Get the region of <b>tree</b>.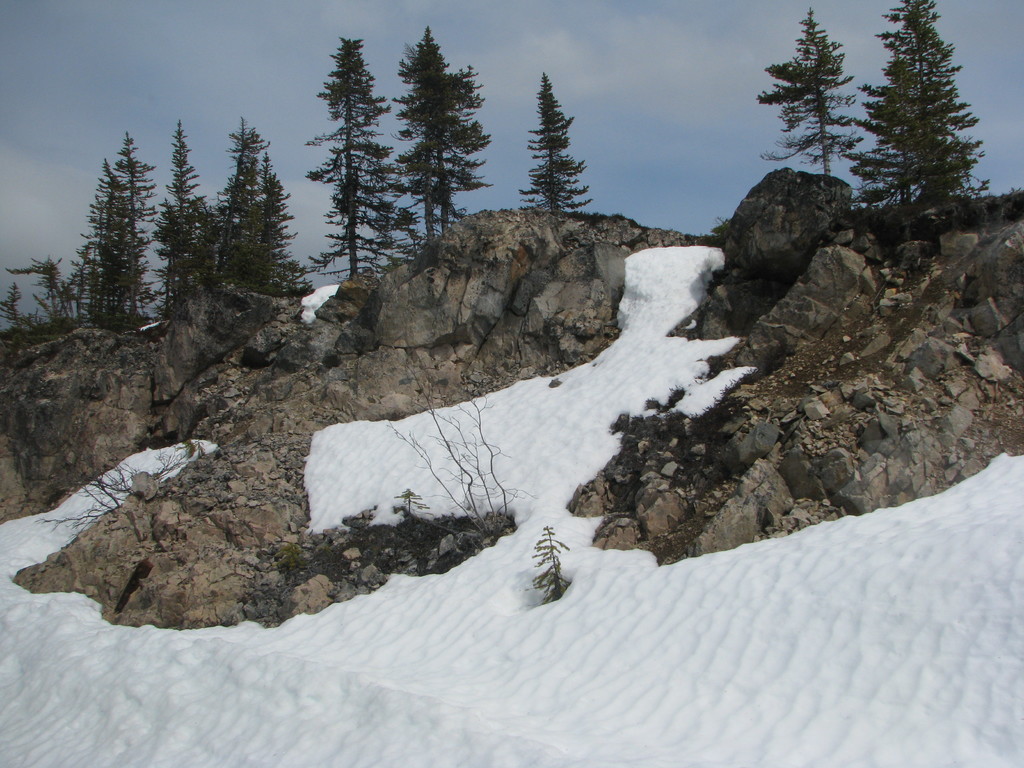
(x1=428, y1=65, x2=496, y2=233).
